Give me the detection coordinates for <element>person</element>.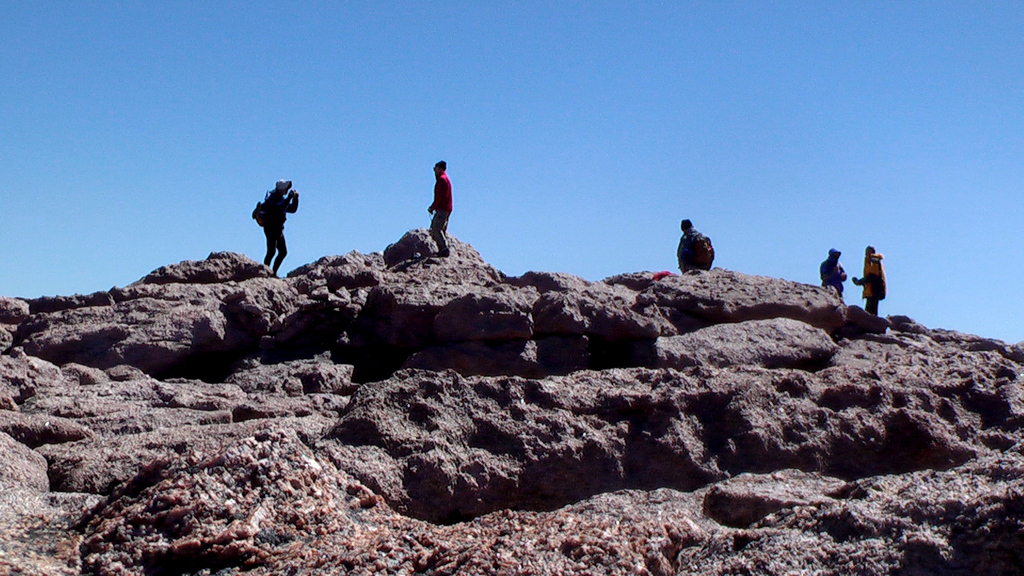
BBox(415, 148, 458, 245).
